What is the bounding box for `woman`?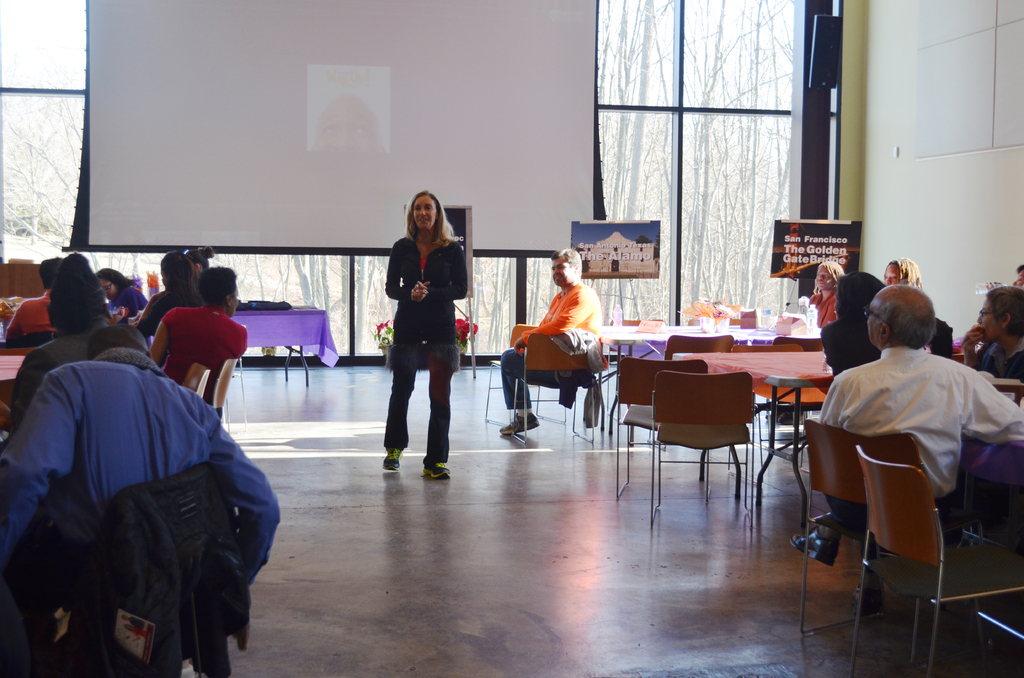
BBox(957, 293, 1023, 392).
